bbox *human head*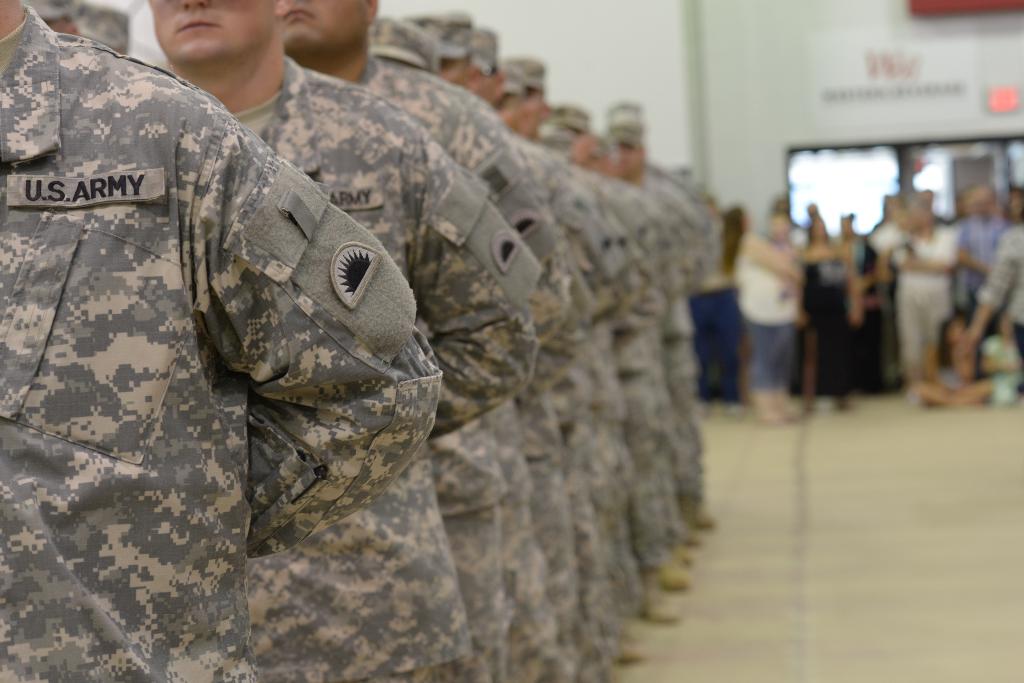
(x1=1009, y1=189, x2=1023, y2=217)
